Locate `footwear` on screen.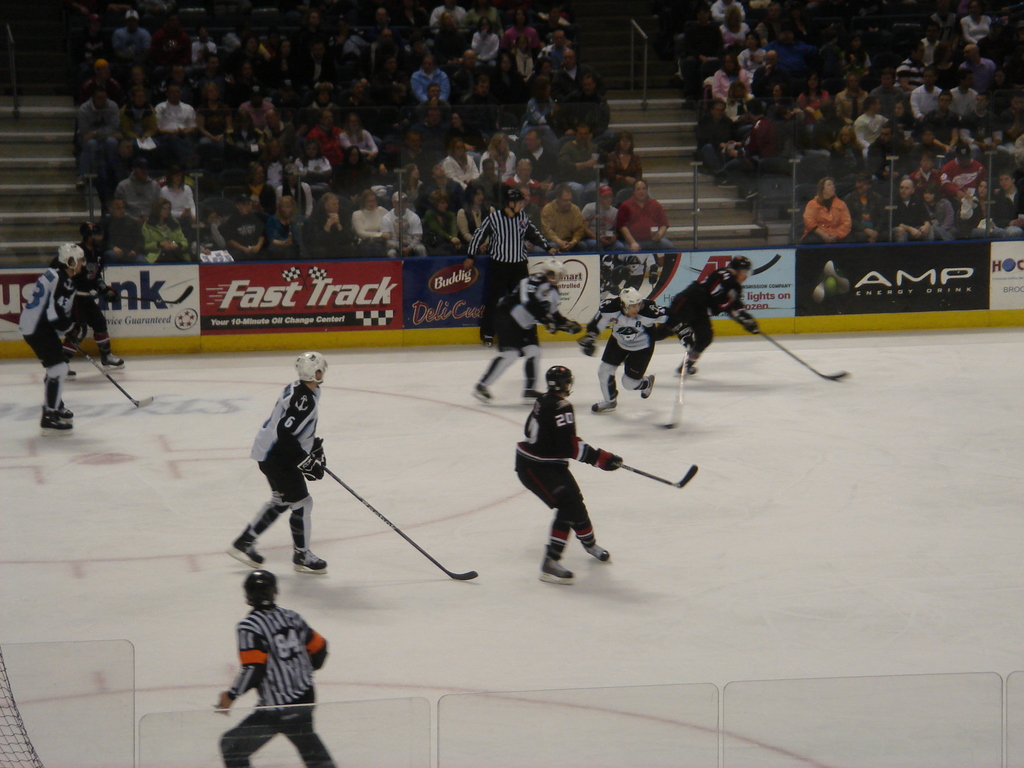
On screen at x1=678 y1=362 x2=696 y2=374.
